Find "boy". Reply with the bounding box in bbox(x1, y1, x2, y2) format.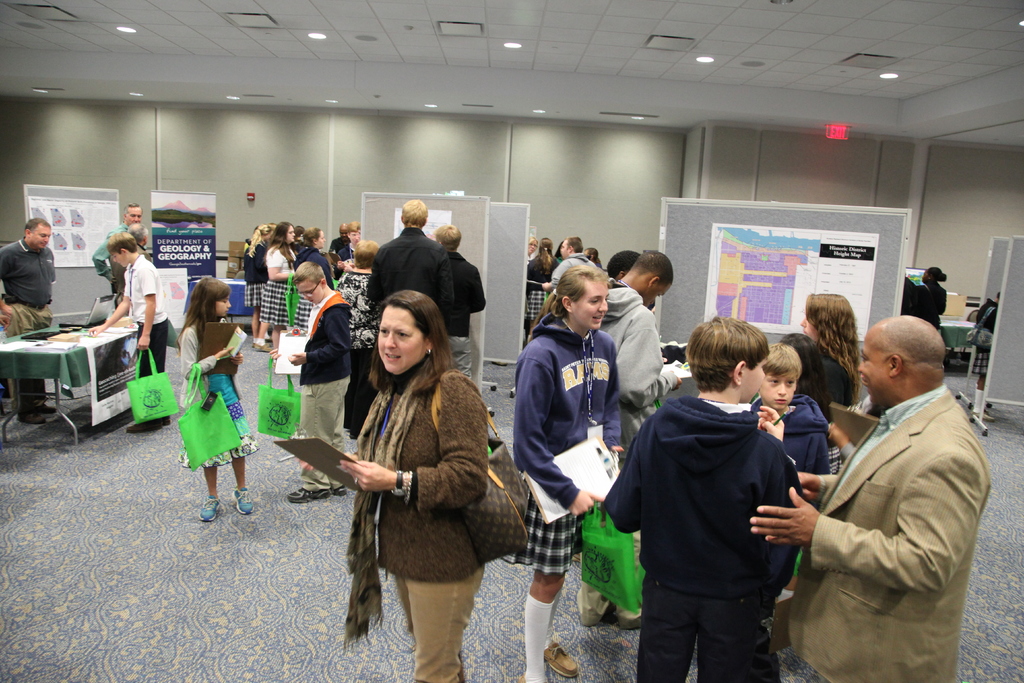
bbox(88, 234, 168, 436).
